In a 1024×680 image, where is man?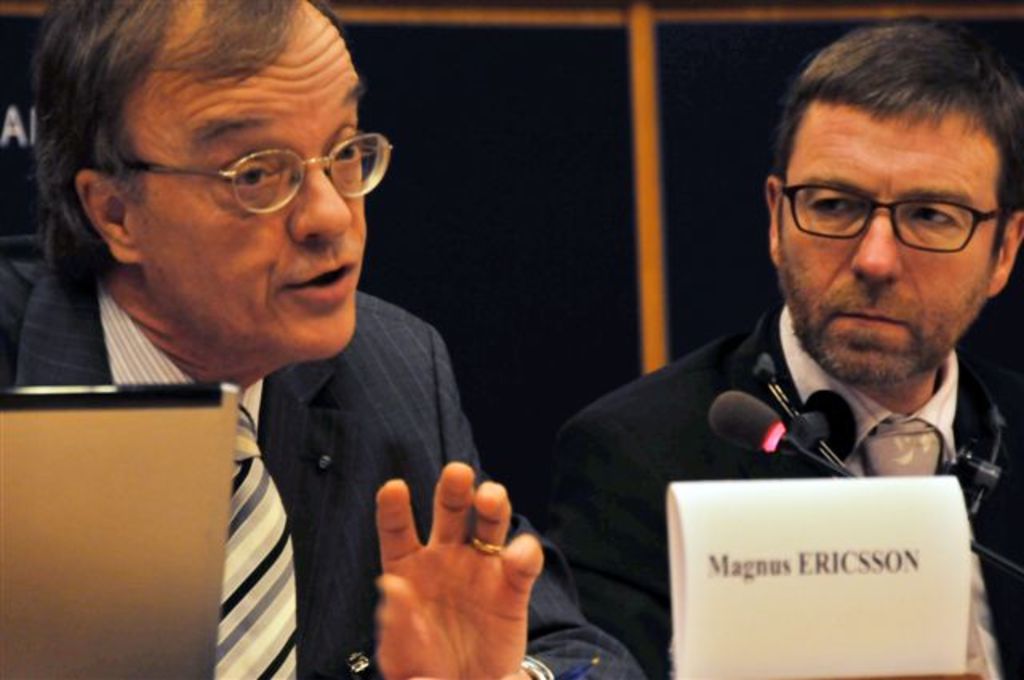
{"x1": 0, "y1": 0, "x2": 637, "y2": 678}.
